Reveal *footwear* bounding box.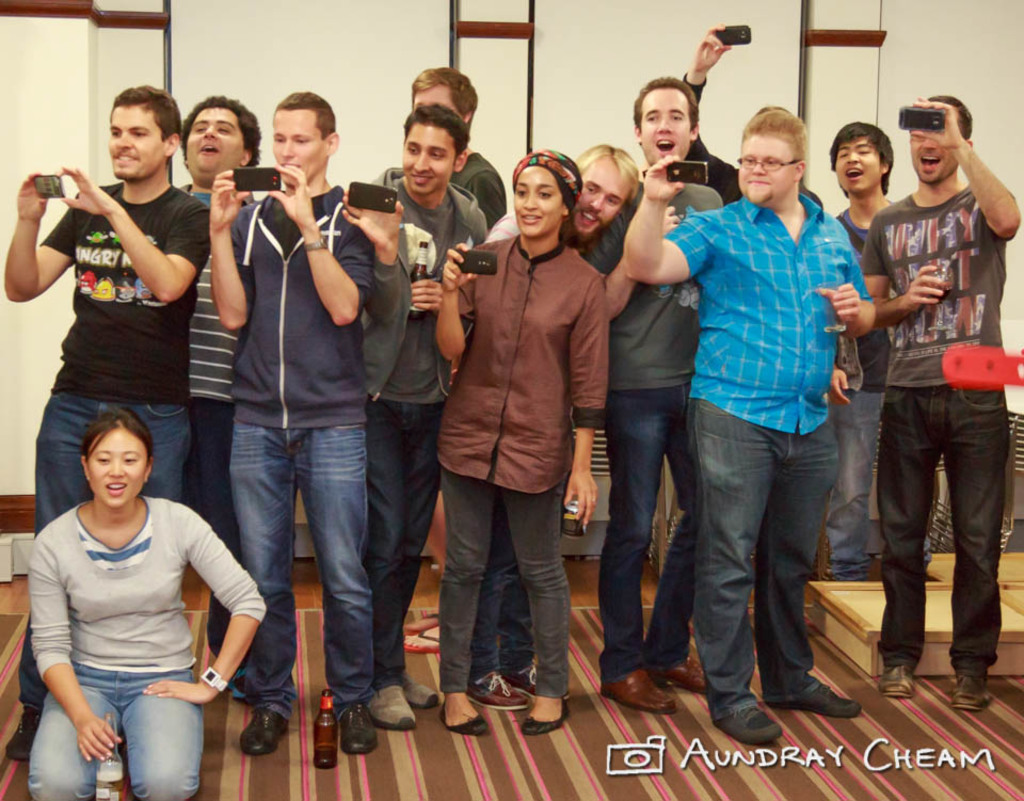
Revealed: l=403, t=631, r=436, b=651.
